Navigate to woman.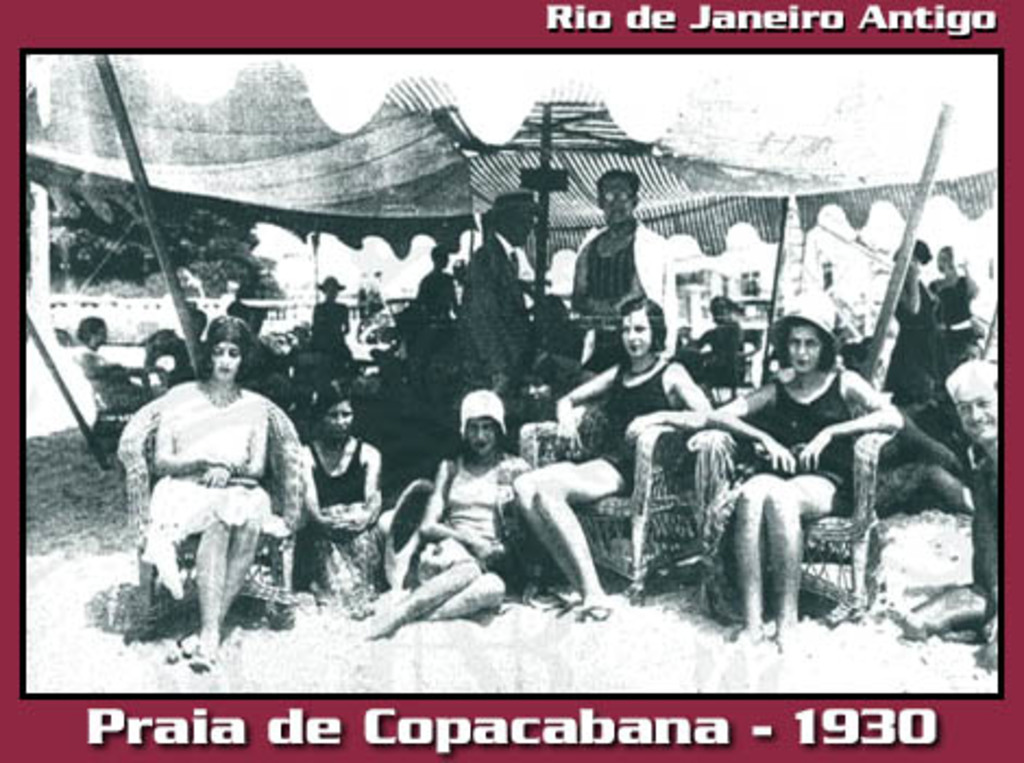
Navigation target: box=[296, 379, 379, 615].
